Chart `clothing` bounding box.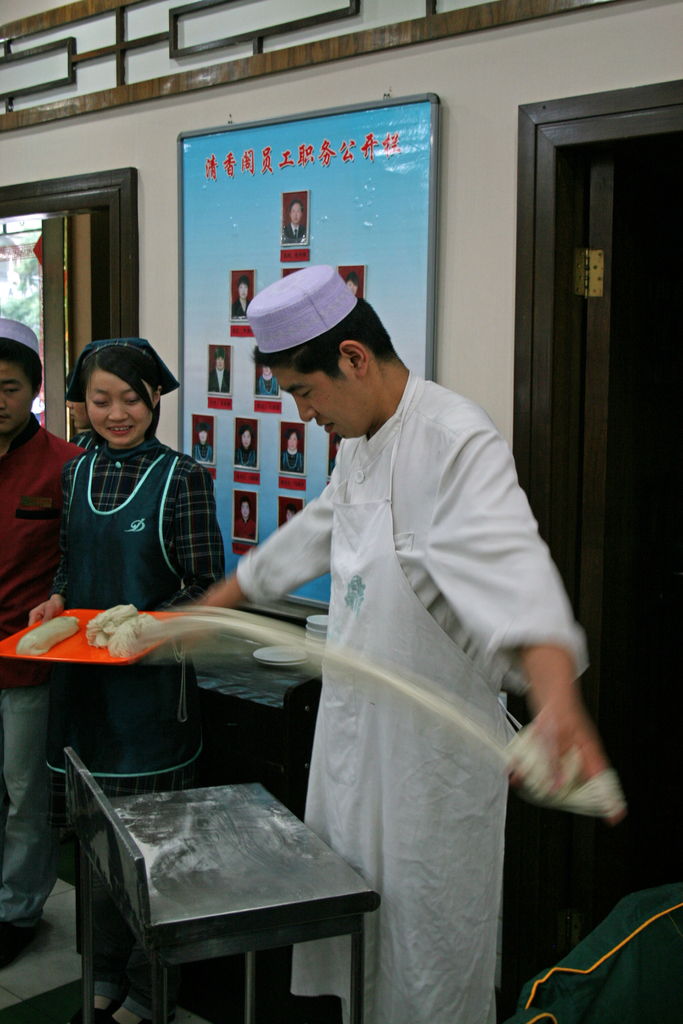
Charted: [48,434,232,1023].
